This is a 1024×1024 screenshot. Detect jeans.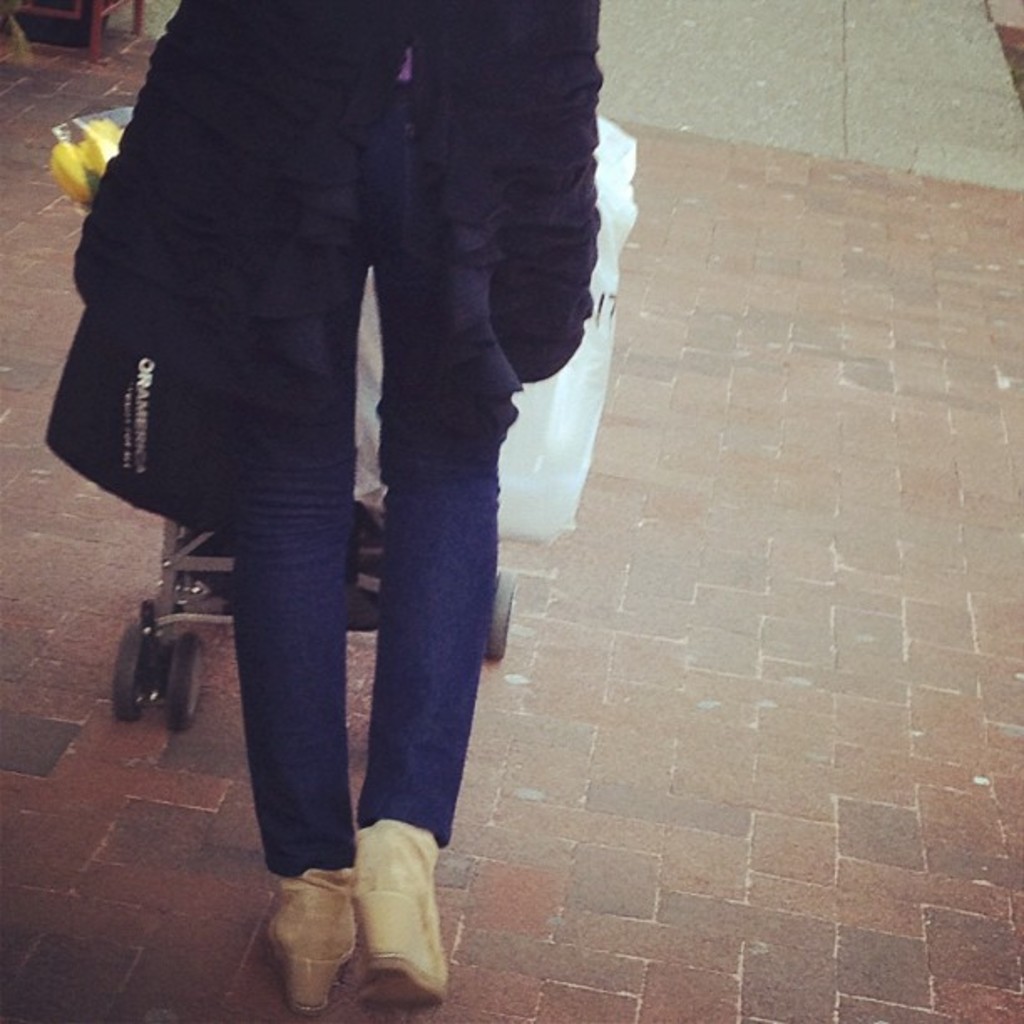
<bbox>236, 89, 534, 868</bbox>.
